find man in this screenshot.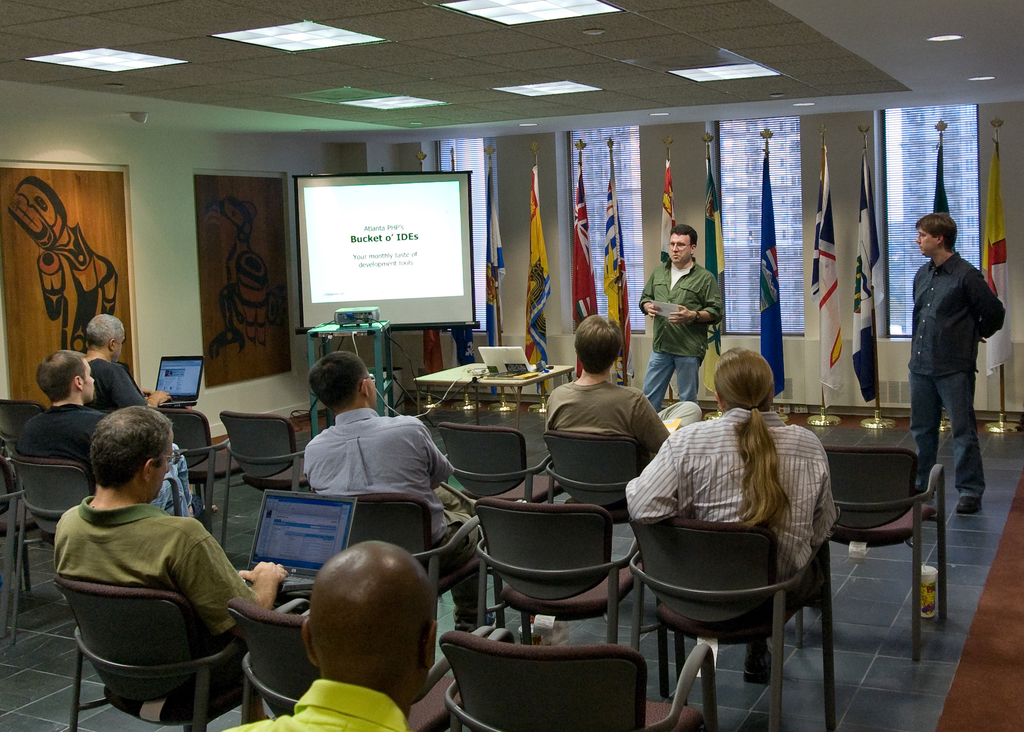
The bounding box for man is BBox(299, 346, 495, 638).
